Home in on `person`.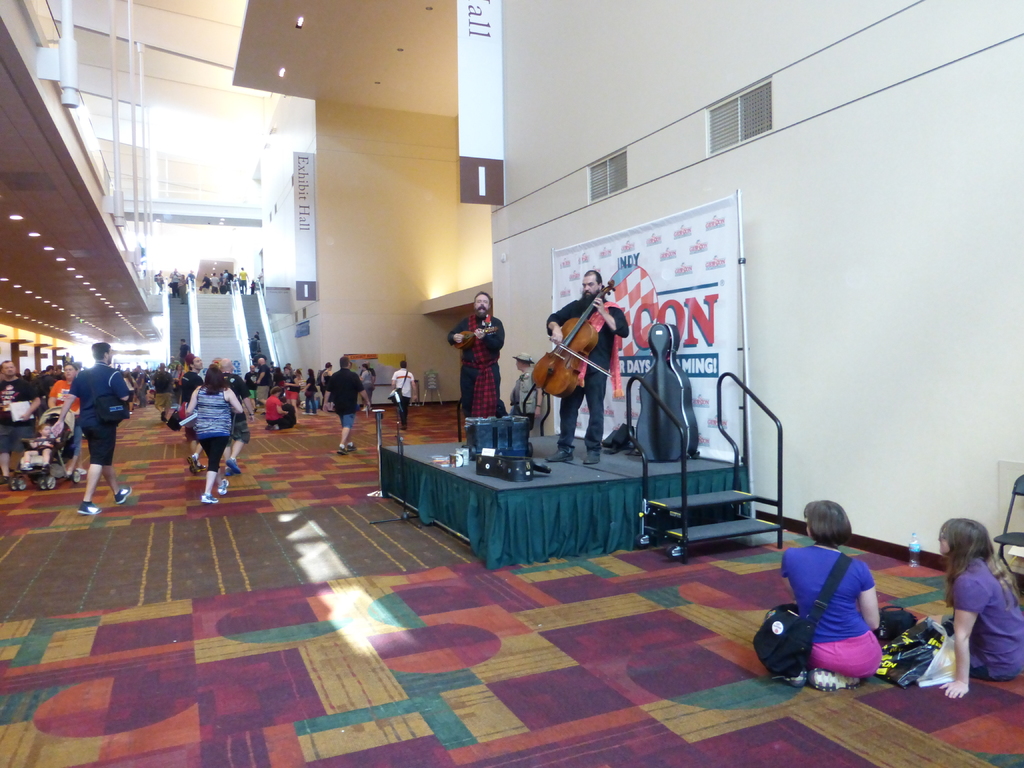
Homed in at 175 351 208 475.
